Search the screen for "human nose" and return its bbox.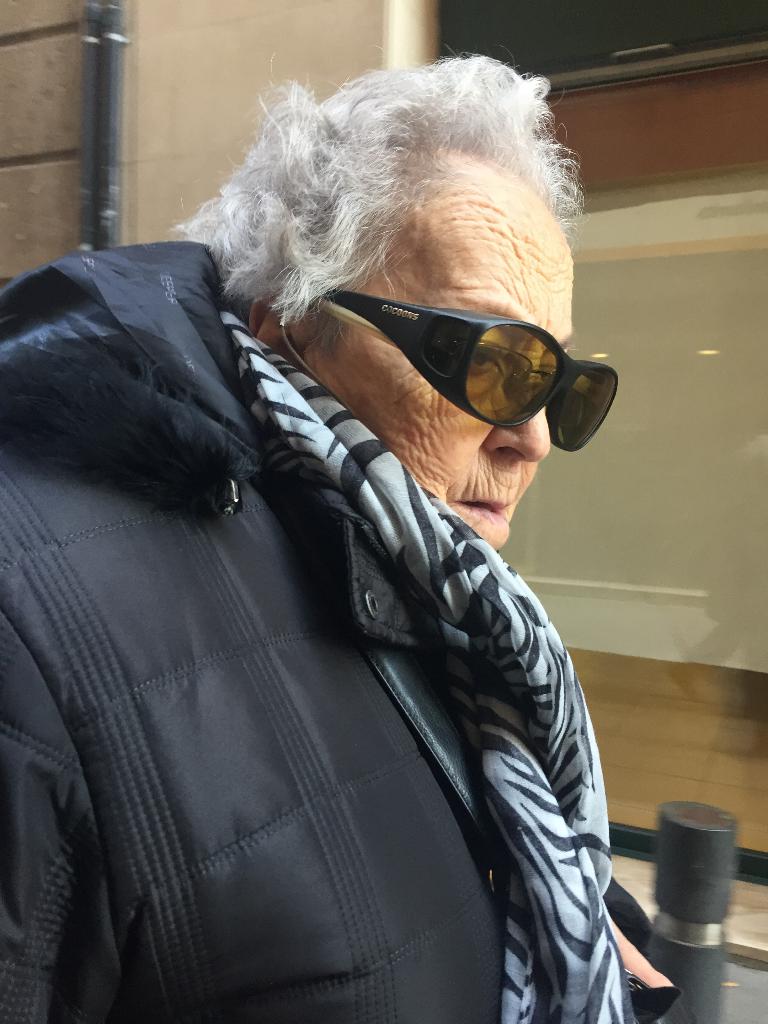
Found: x1=486, y1=370, x2=557, y2=469.
